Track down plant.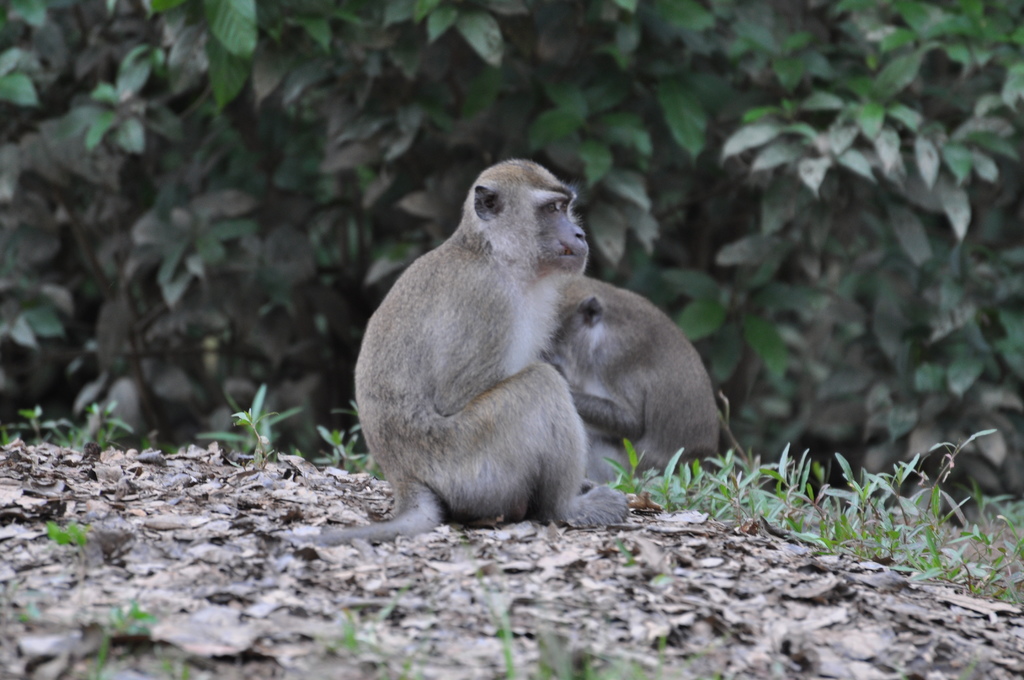
Tracked to box(605, 440, 639, 487).
